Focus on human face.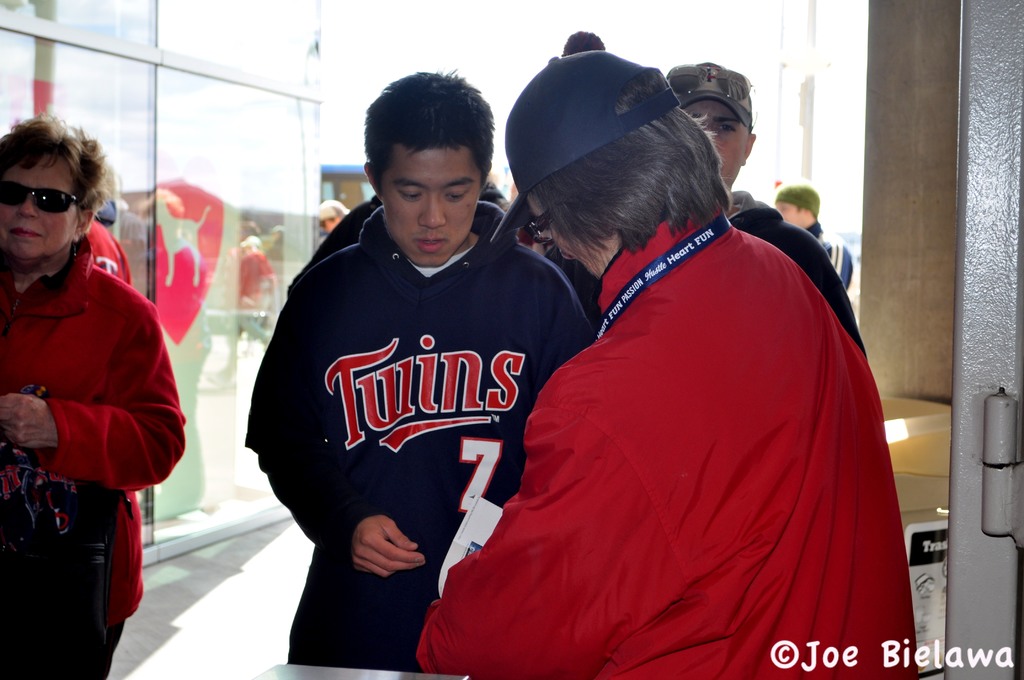
Focused at locate(683, 100, 747, 184).
